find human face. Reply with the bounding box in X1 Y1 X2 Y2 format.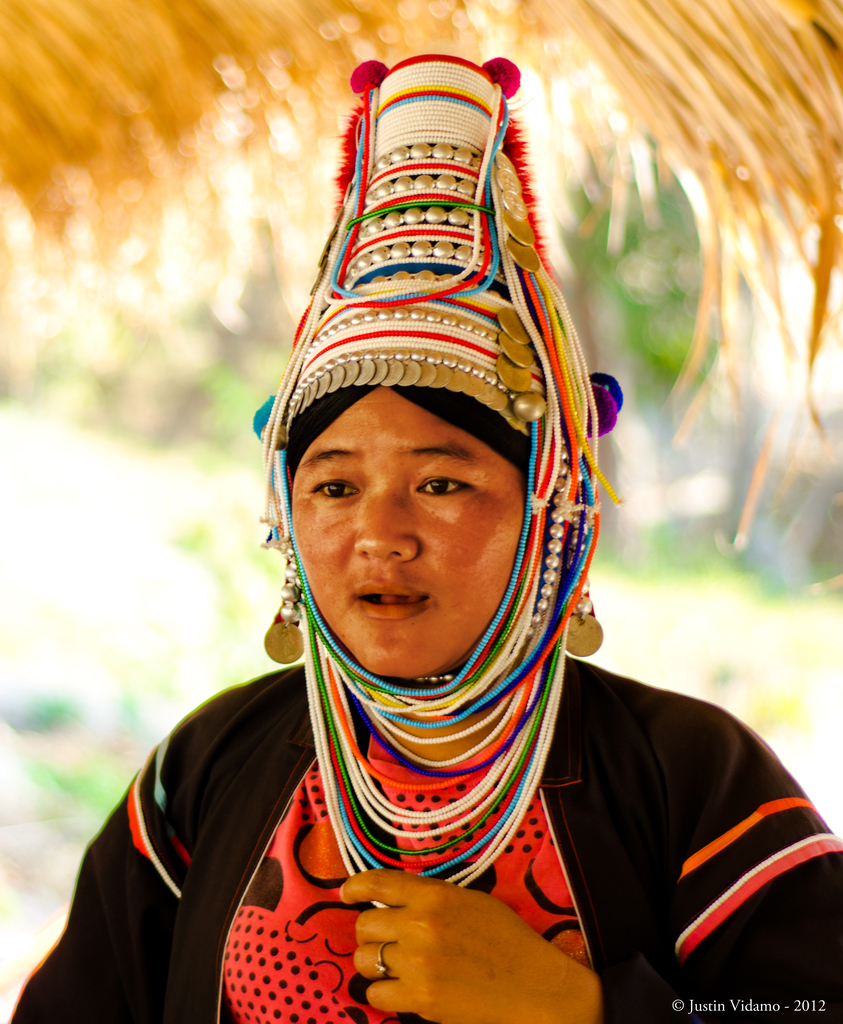
288 382 522 678.
